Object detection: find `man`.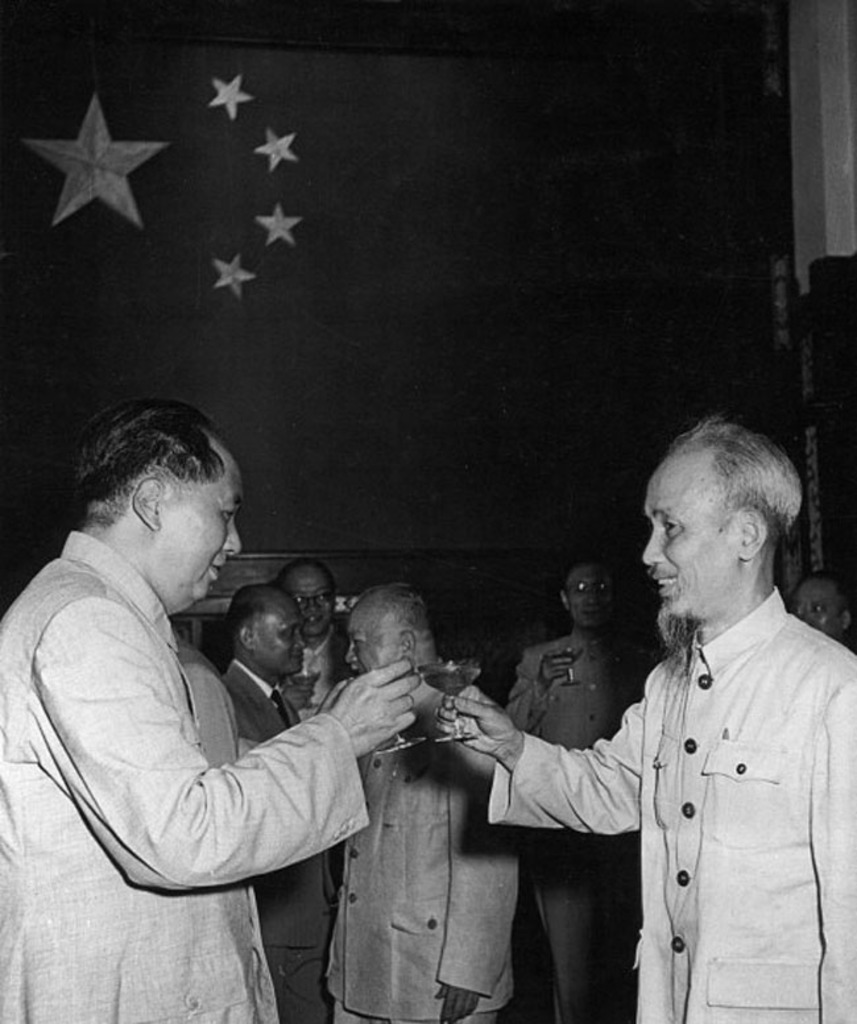
502:559:658:1023.
